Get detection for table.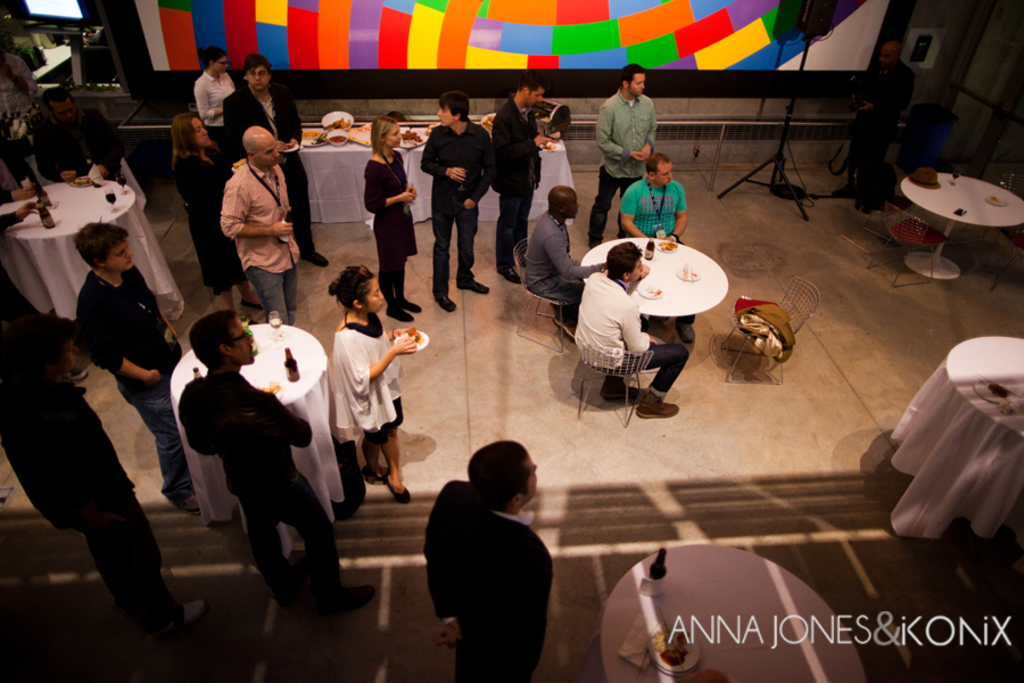
Detection: [585,241,732,319].
